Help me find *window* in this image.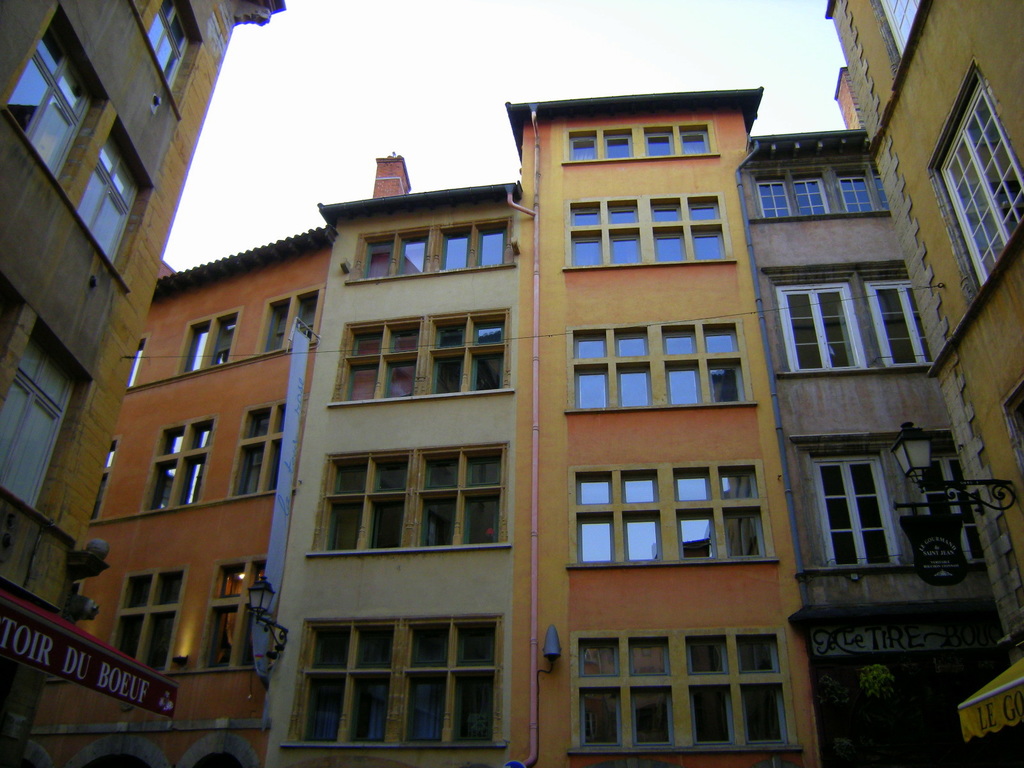
Found it: x1=562 y1=193 x2=735 y2=273.
